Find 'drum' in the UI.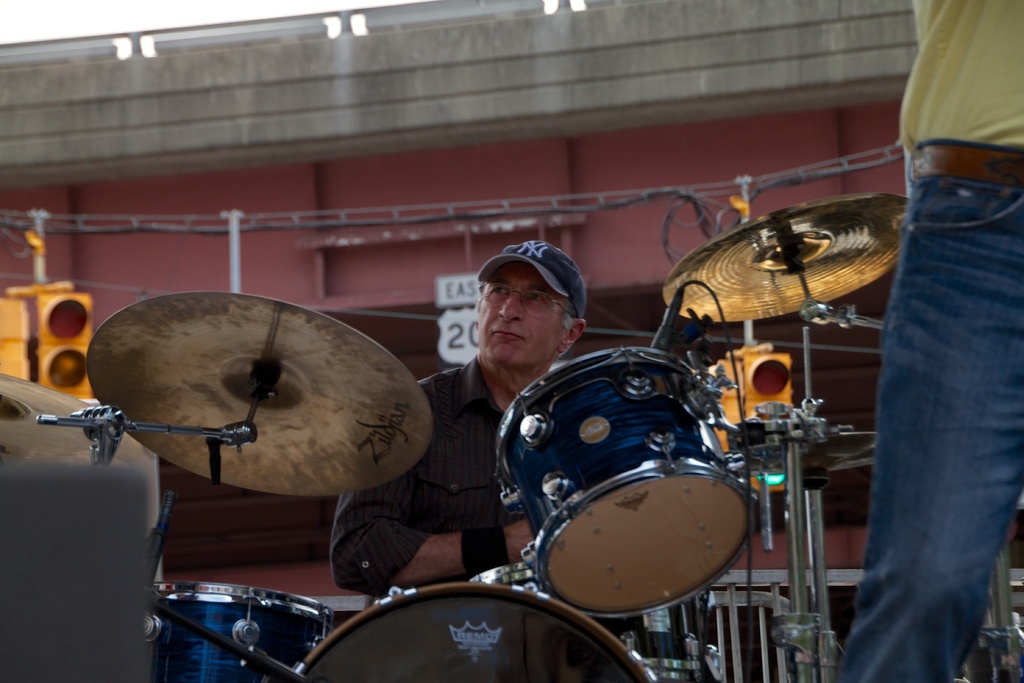
UI element at locate(296, 581, 659, 682).
